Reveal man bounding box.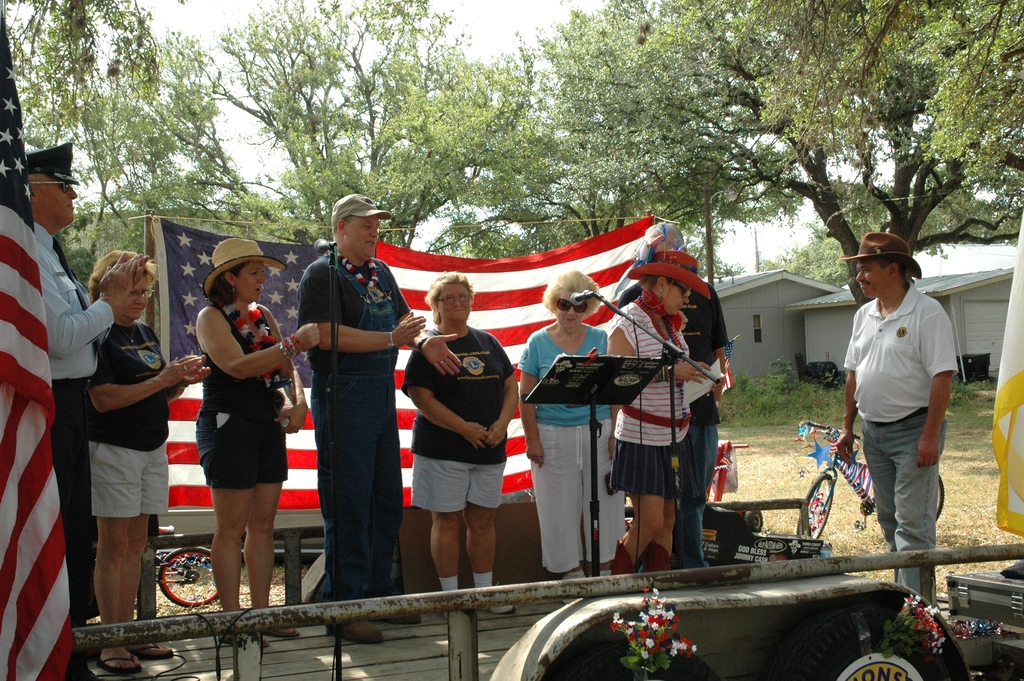
Revealed: 840 244 978 587.
